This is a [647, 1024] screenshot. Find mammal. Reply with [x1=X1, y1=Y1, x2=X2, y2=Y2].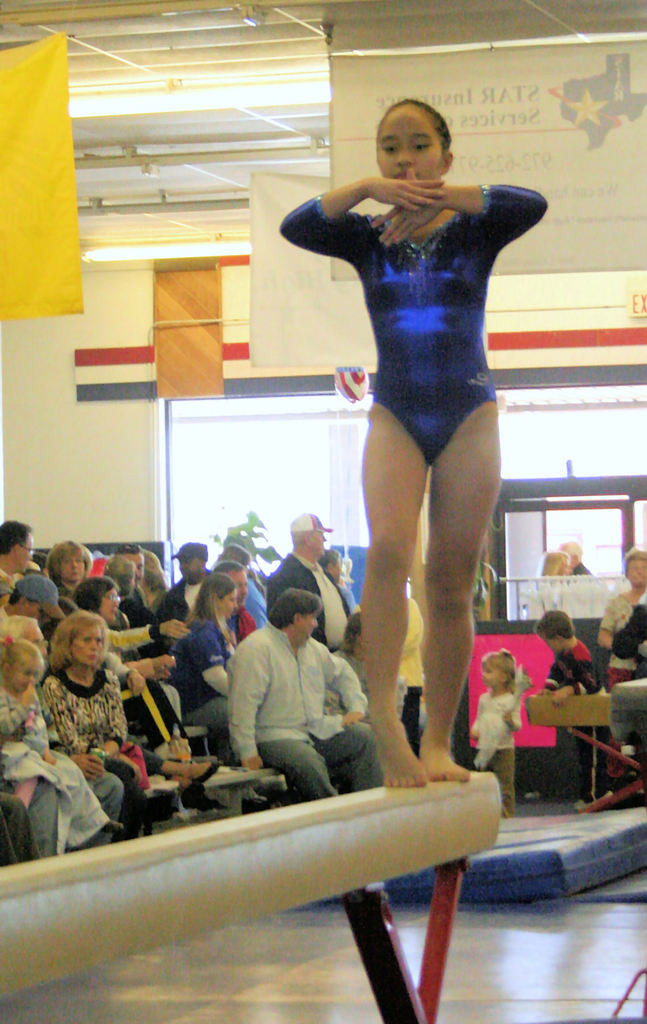
[x1=469, y1=644, x2=521, y2=812].
